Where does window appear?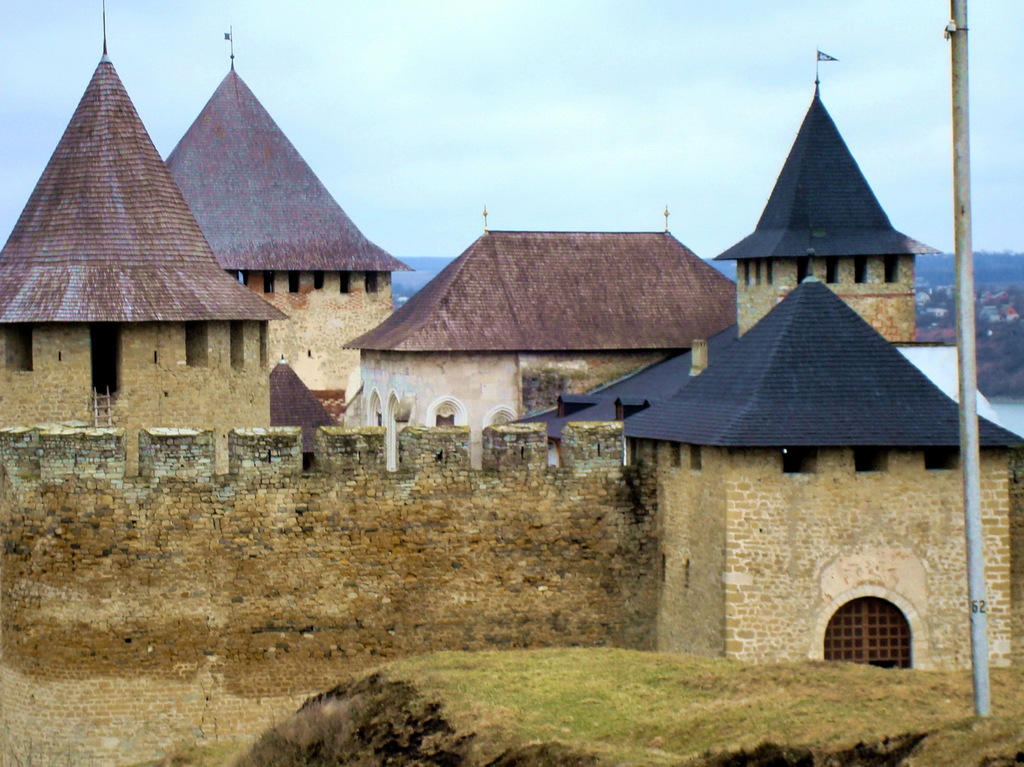
Appears at bbox=[853, 444, 889, 474].
